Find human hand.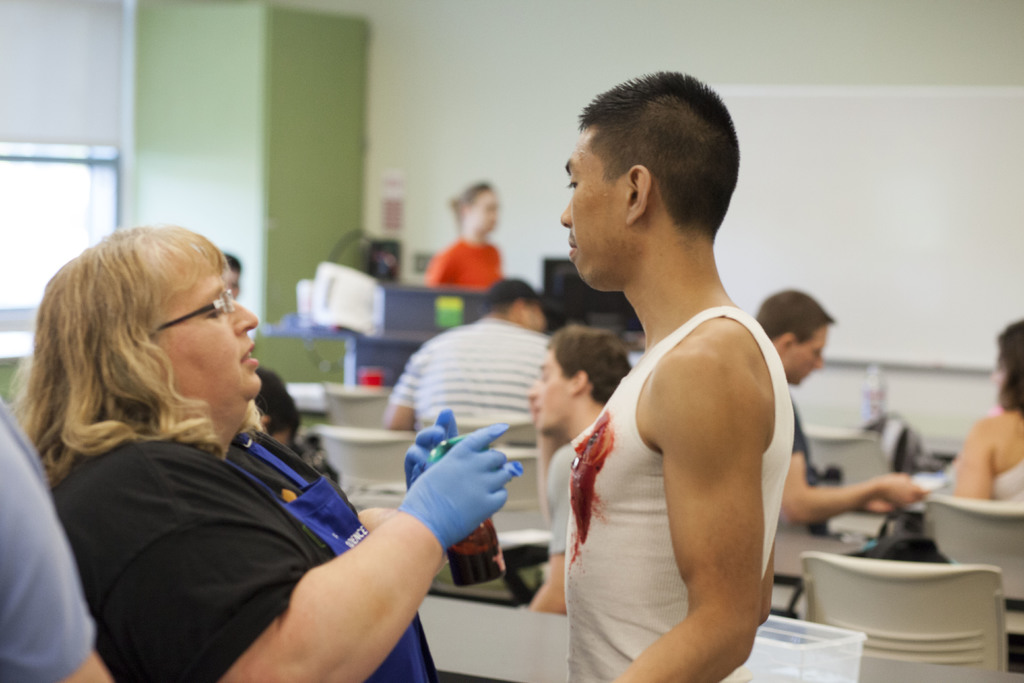
bbox=[402, 409, 460, 483].
